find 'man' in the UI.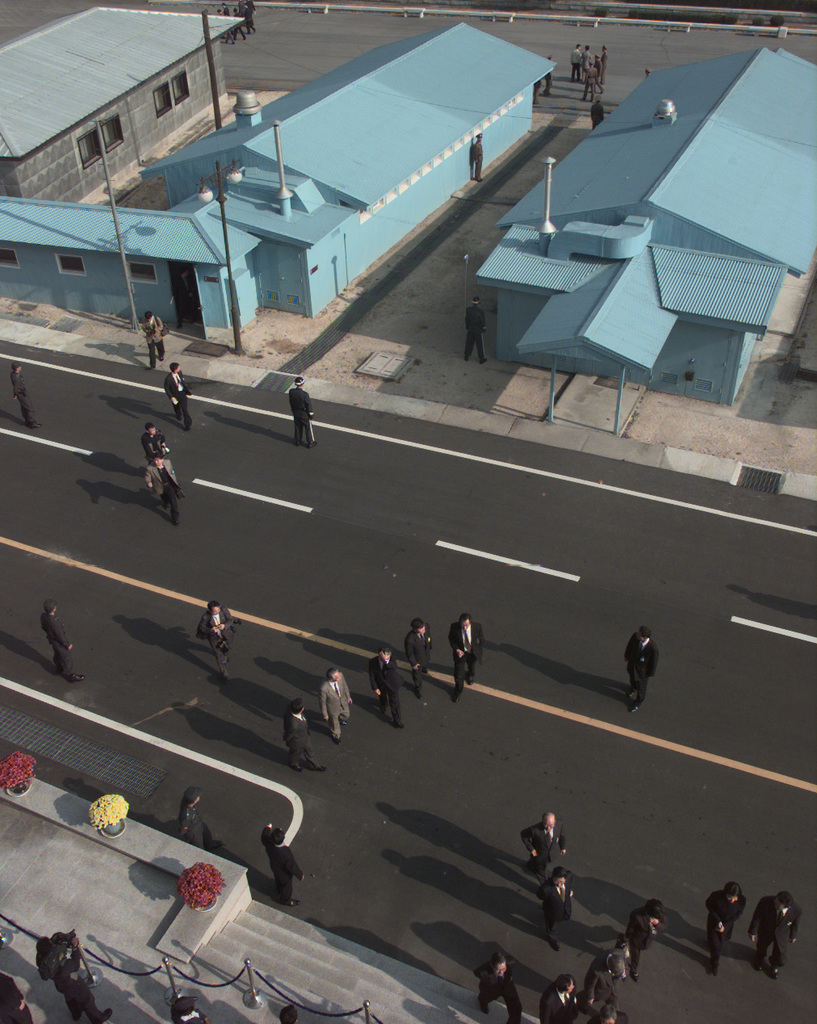
UI element at select_region(531, 866, 573, 951).
